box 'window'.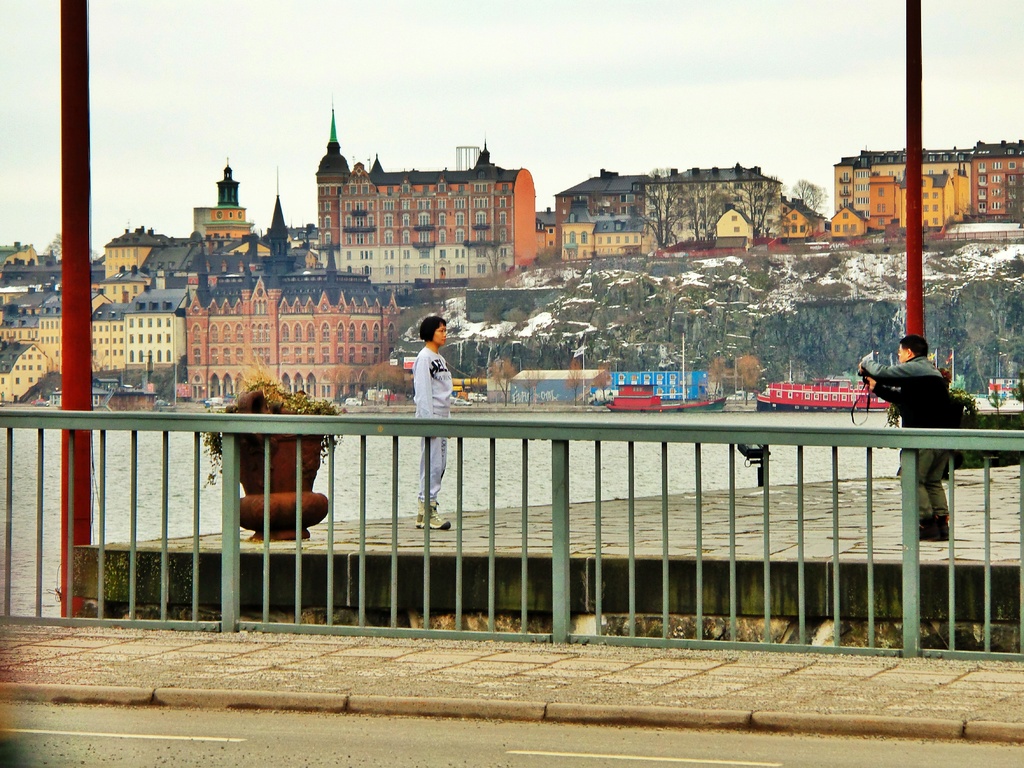
Rect(974, 188, 985, 199).
